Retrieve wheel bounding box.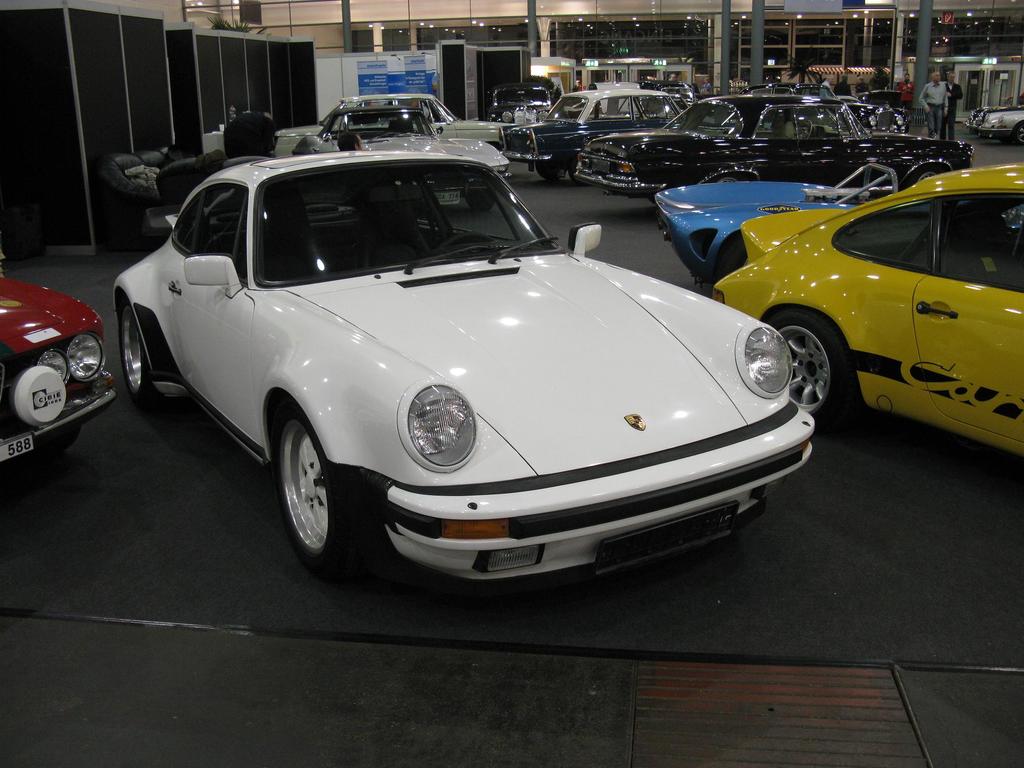
Bounding box: {"x1": 439, "y1": 232, "x2": 492, "y2": 249}.
